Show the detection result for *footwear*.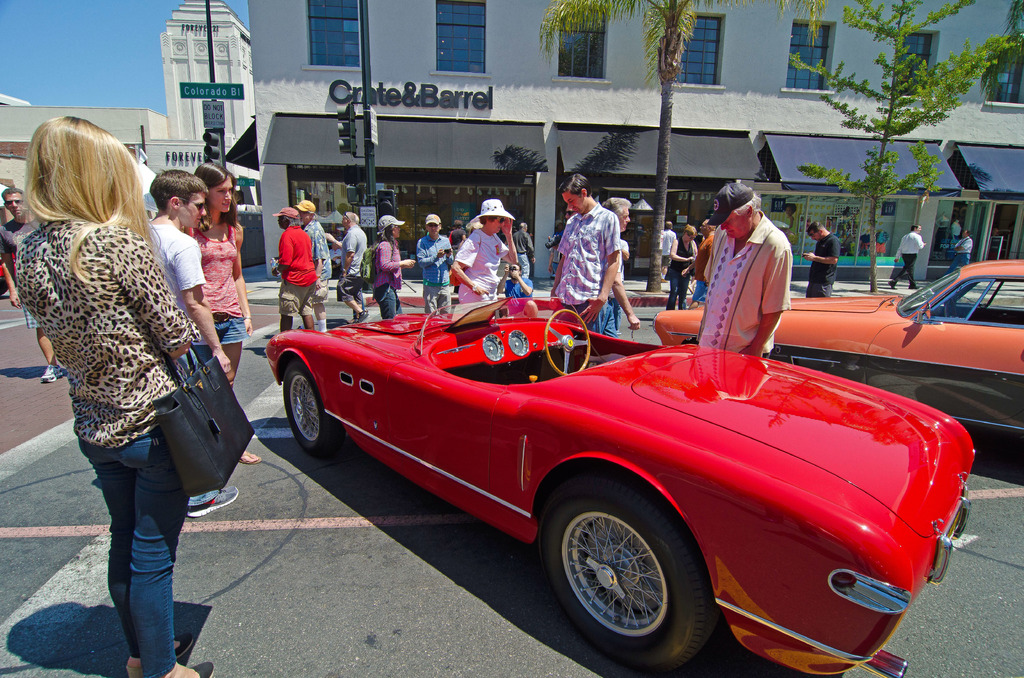
<bbox>187, 485, 239, 519</bbox>.
